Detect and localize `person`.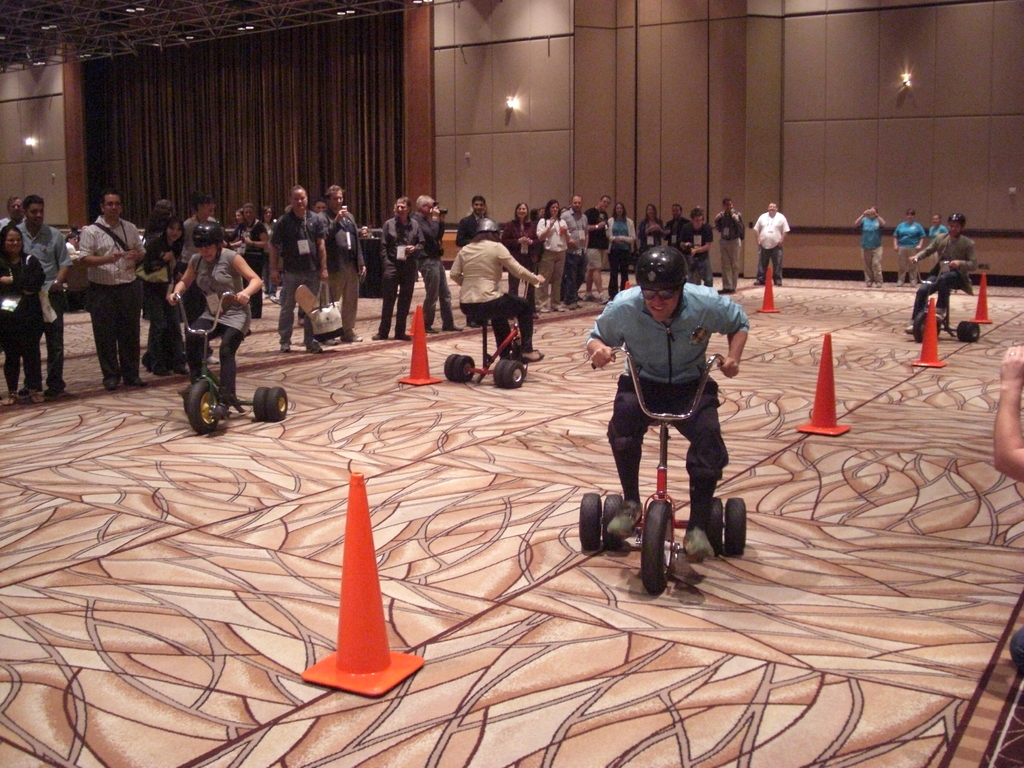
Localized at (664,199,696,280).
